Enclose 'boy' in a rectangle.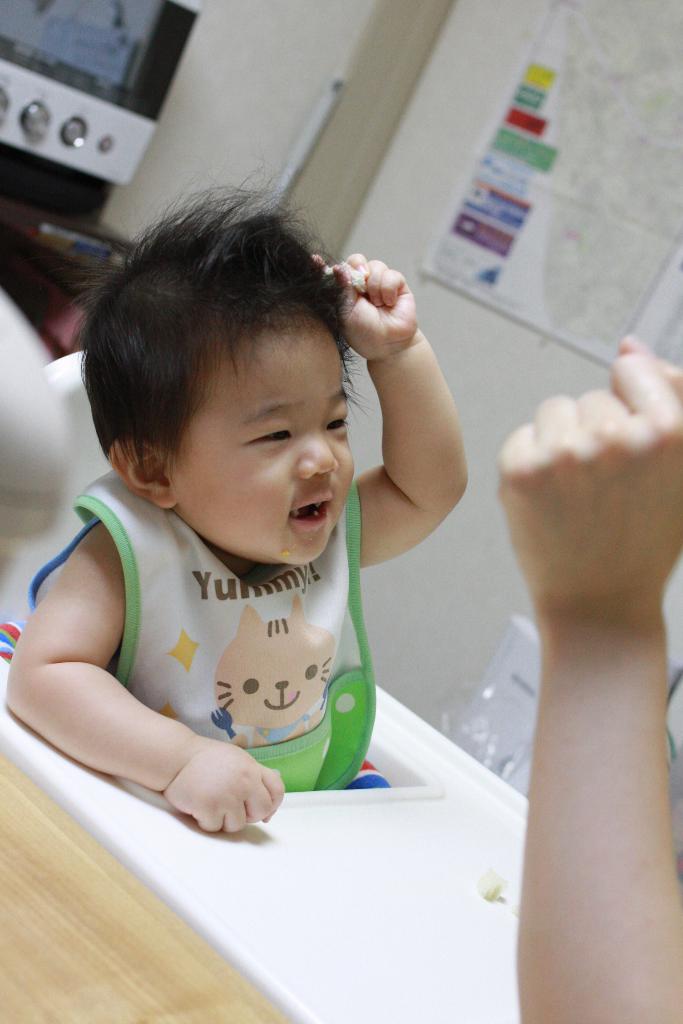
[x1=14, y1=181, x2=431, y2=874].
